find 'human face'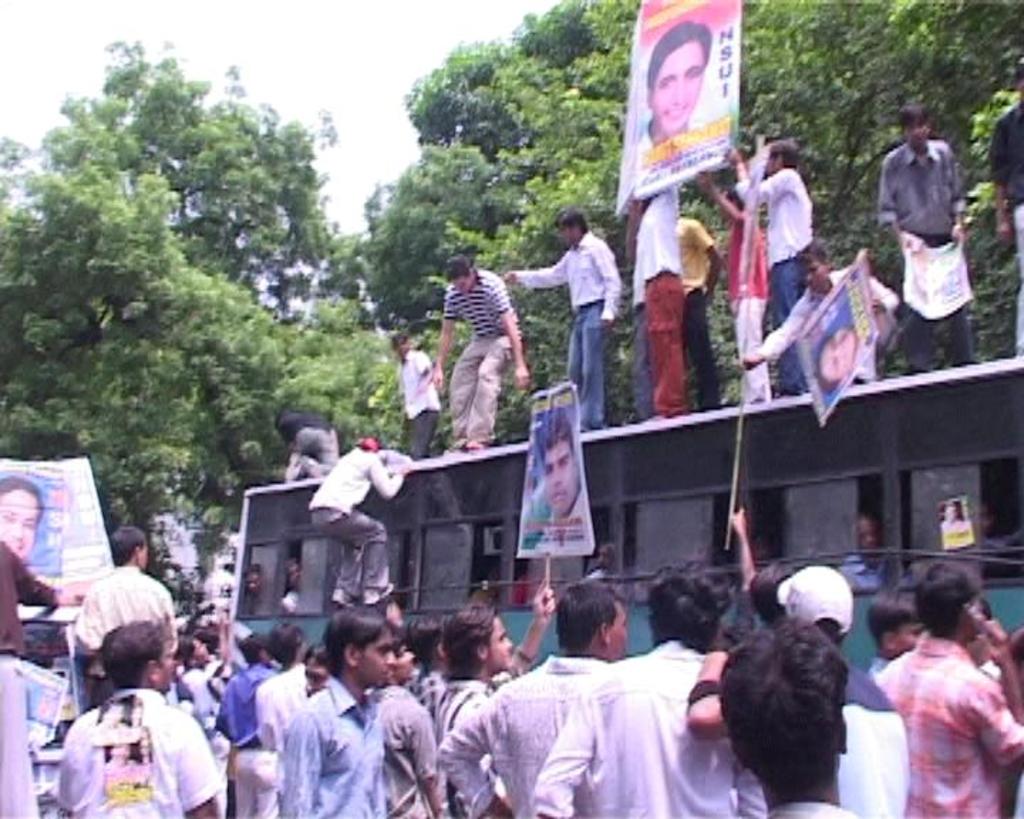
{"x1": 653, "y1": 40, "x2": 704, "y2": 132}
